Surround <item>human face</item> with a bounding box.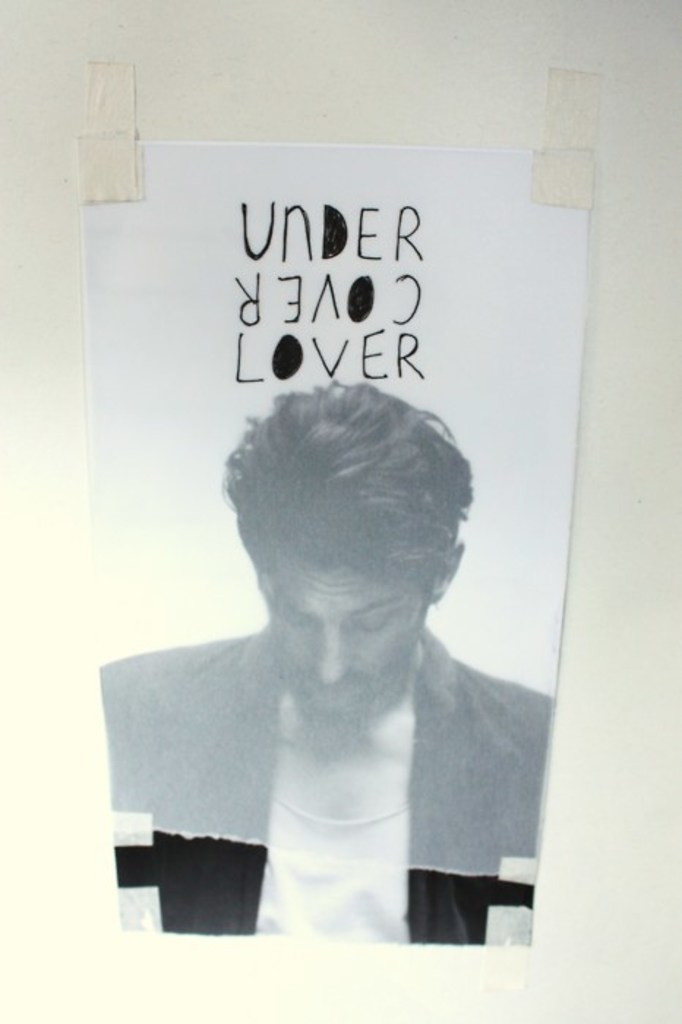
268, 557, 427, 712.
